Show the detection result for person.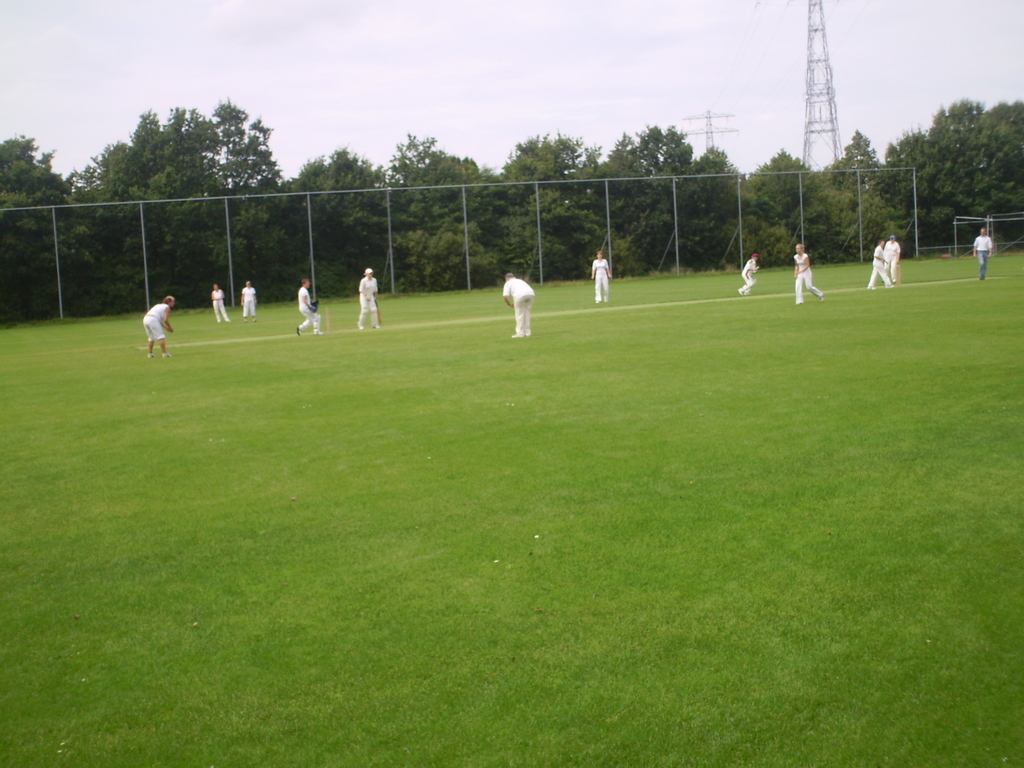
locate(210, 282, 230, 318).
